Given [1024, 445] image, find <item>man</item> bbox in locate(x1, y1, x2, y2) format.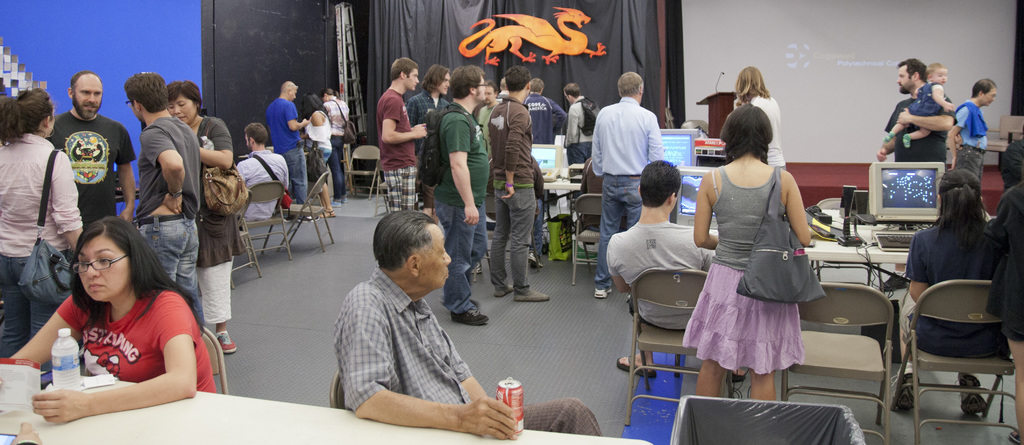
locate(428, 65, 493, 325).
